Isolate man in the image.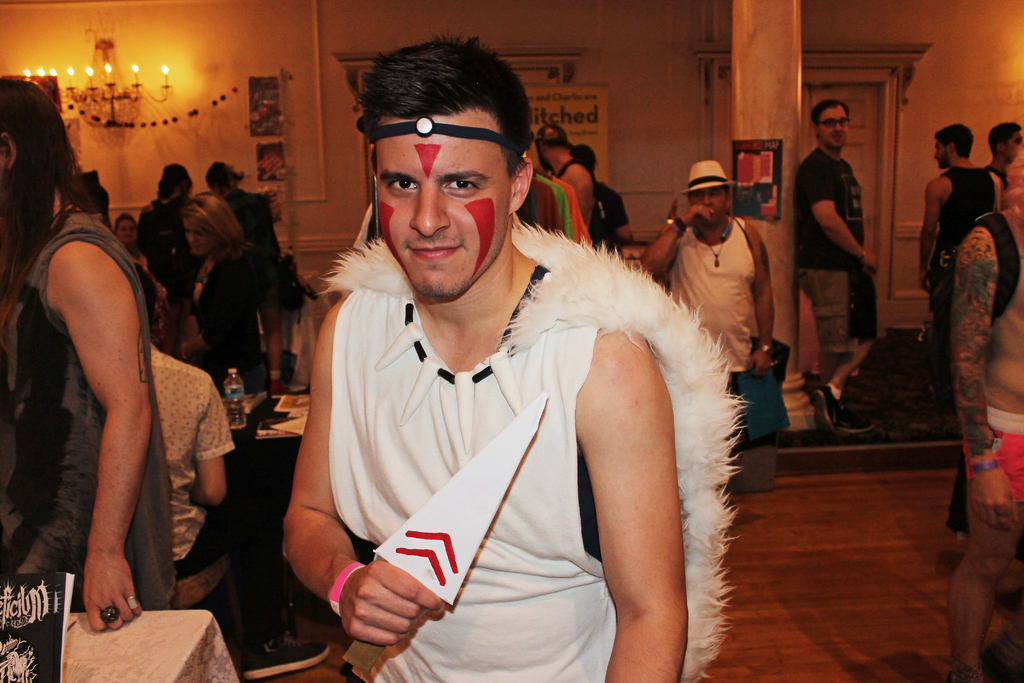
Isolated region: pyautogui.locateOnScreen(532, 126, 593, 233).
